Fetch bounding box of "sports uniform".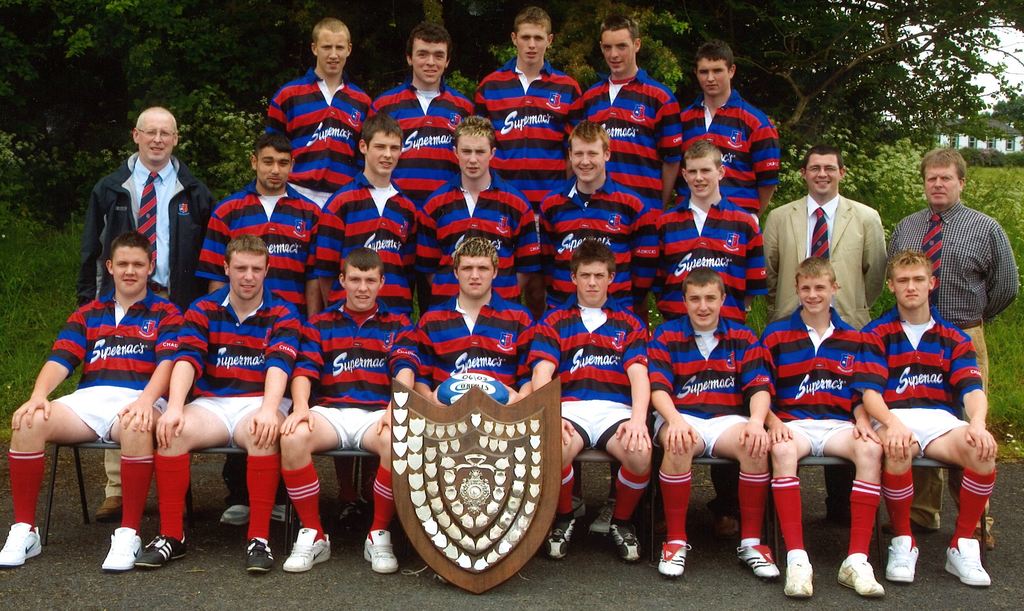
Bbox: <bbox>522, 298, 655, 459</bbox>.
